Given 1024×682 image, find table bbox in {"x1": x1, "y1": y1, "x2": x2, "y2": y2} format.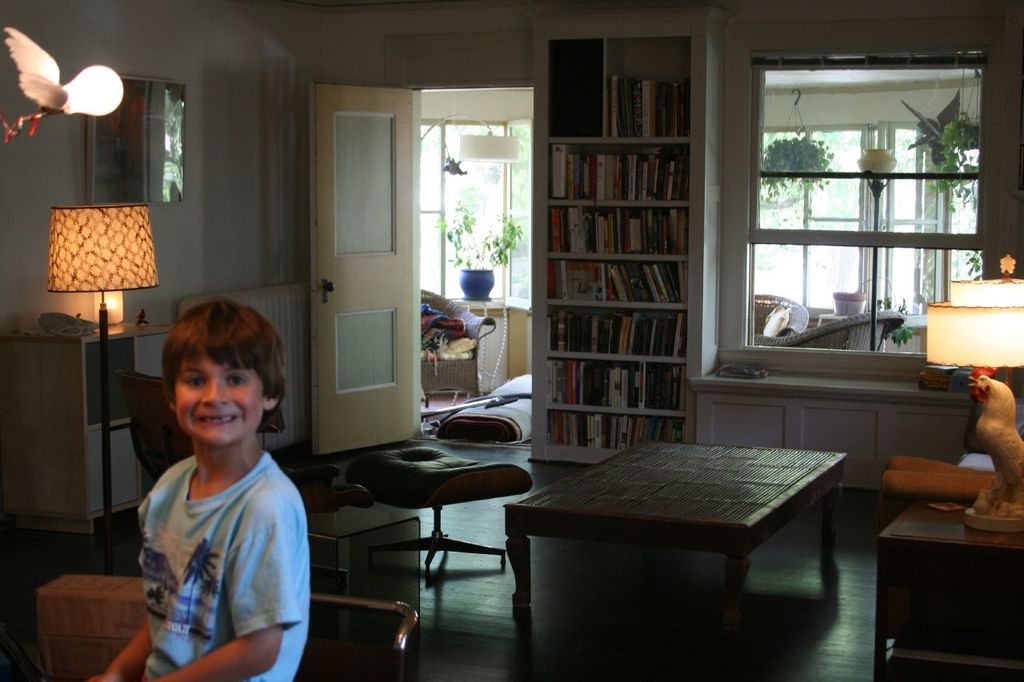
{"x1": 2, "y1": 322, "x2": 174, "y2": 532}.
